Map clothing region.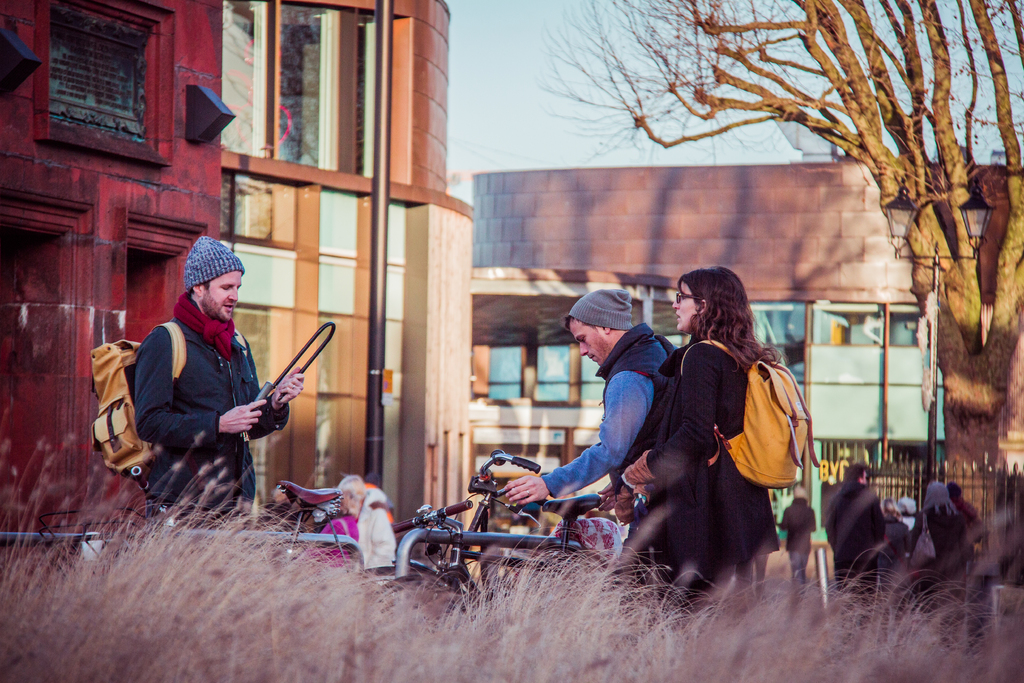
Mapped to <bbox>815, 483, 890, 593</bbox>.
